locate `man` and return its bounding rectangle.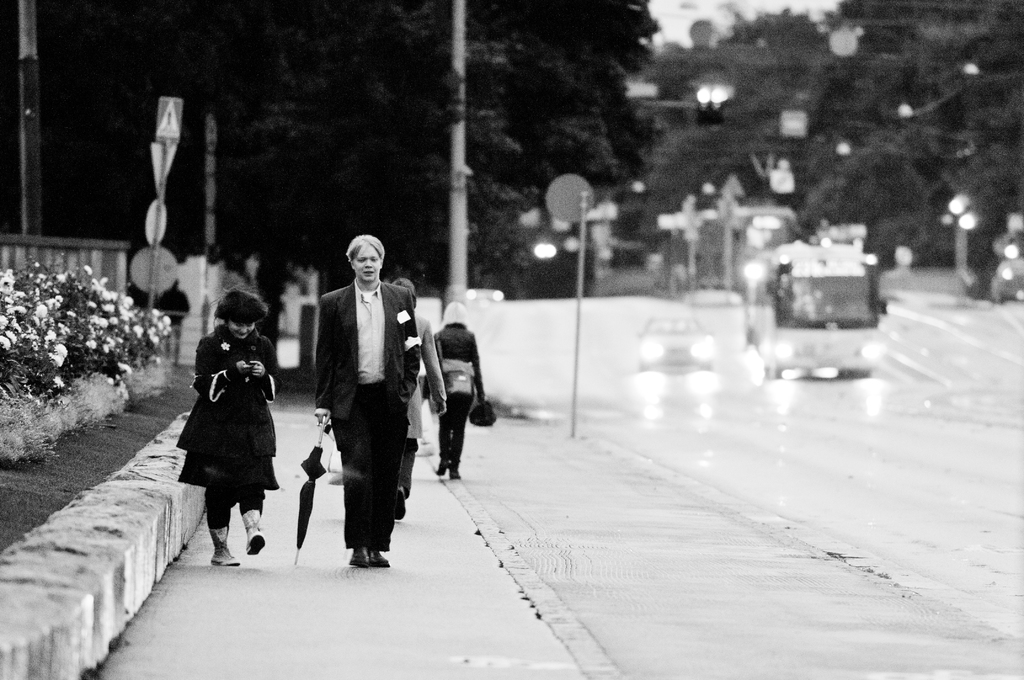
317, 232, 421, 569.
